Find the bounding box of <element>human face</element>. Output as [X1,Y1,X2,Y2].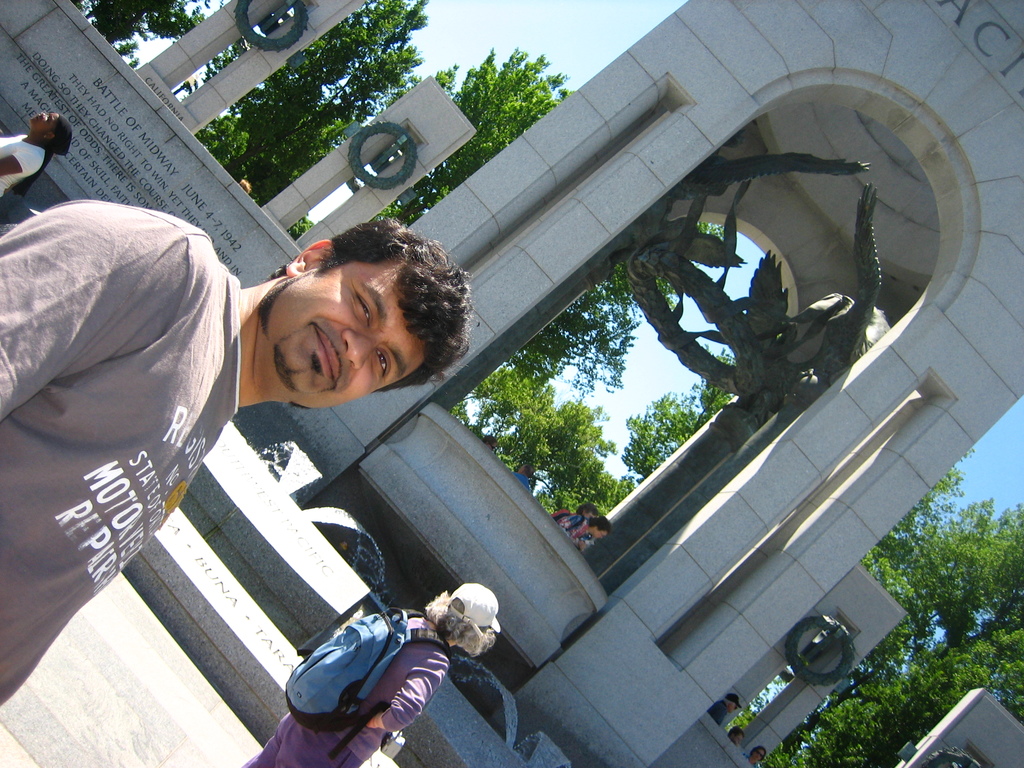
[271,262,424,406].
